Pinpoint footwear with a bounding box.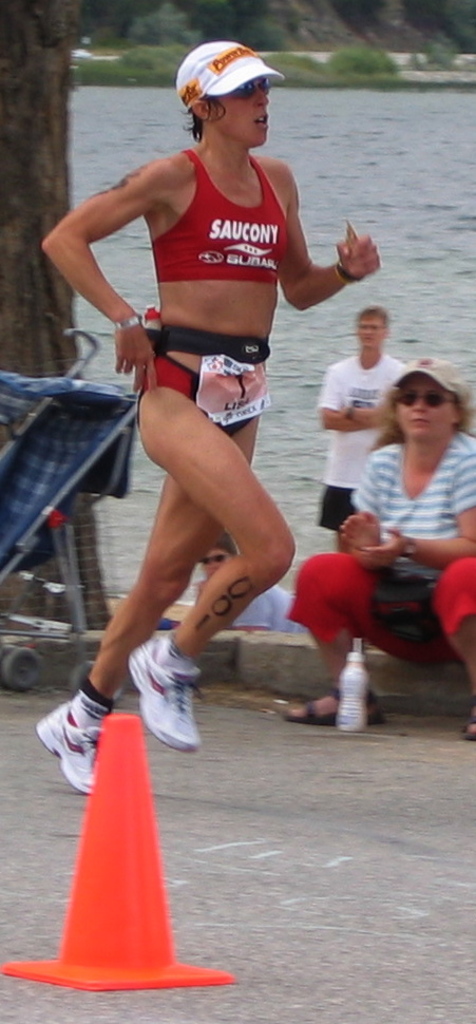
region(284, 682, 381, 728).
